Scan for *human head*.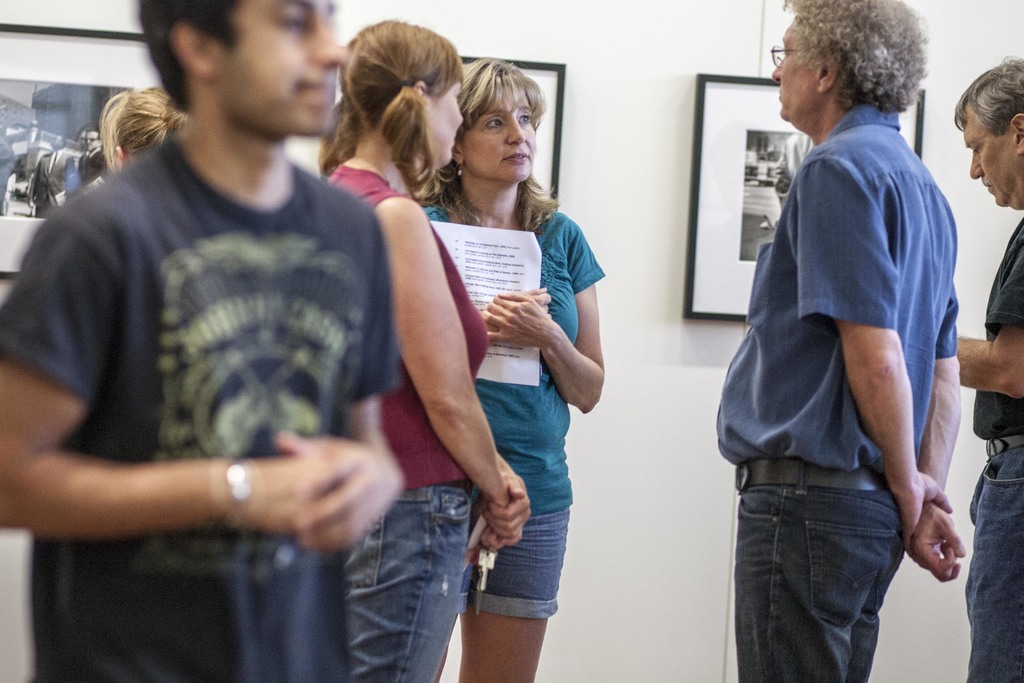
Scan result: [335,15,468,186].
